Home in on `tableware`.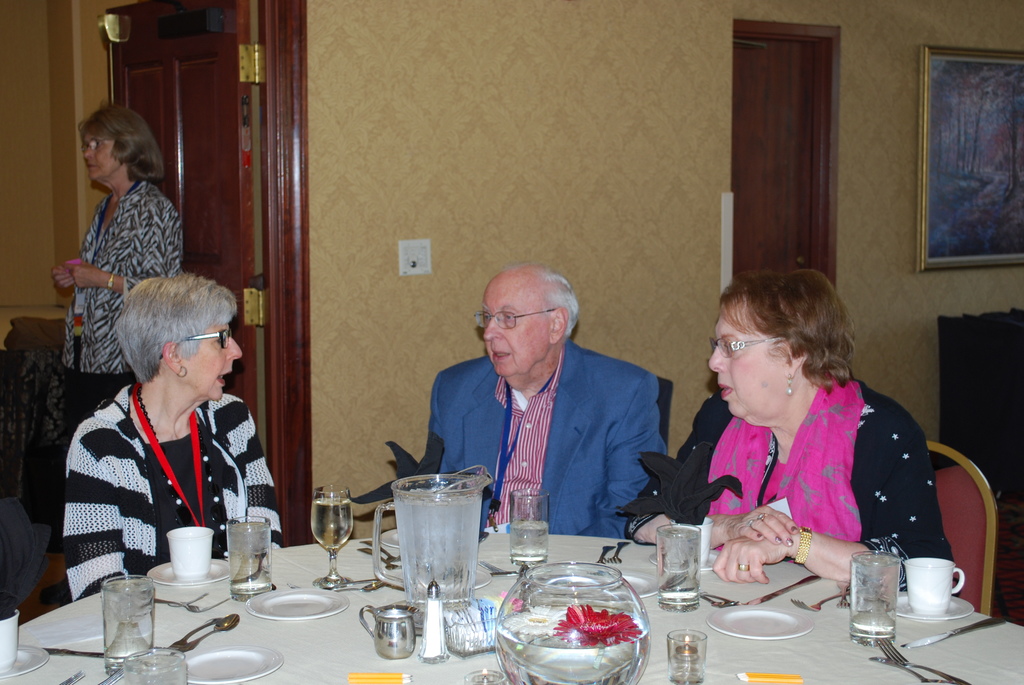
Homed in at x1=703, y1=594, x2=736, y2=606.
